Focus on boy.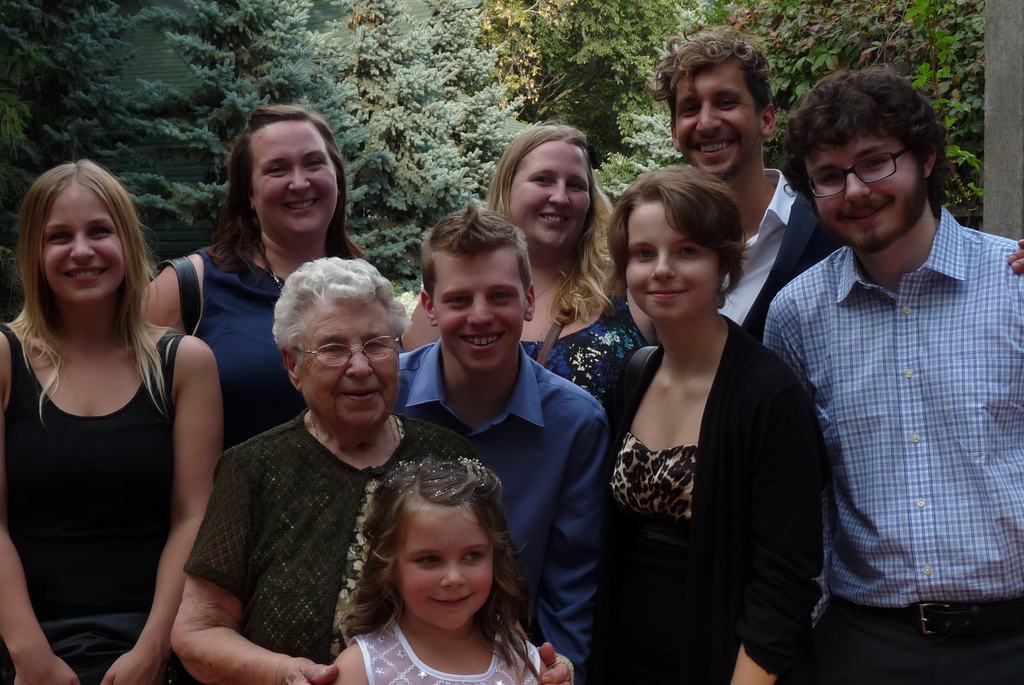
Focused at select_region(395, 200, 609, 677).
